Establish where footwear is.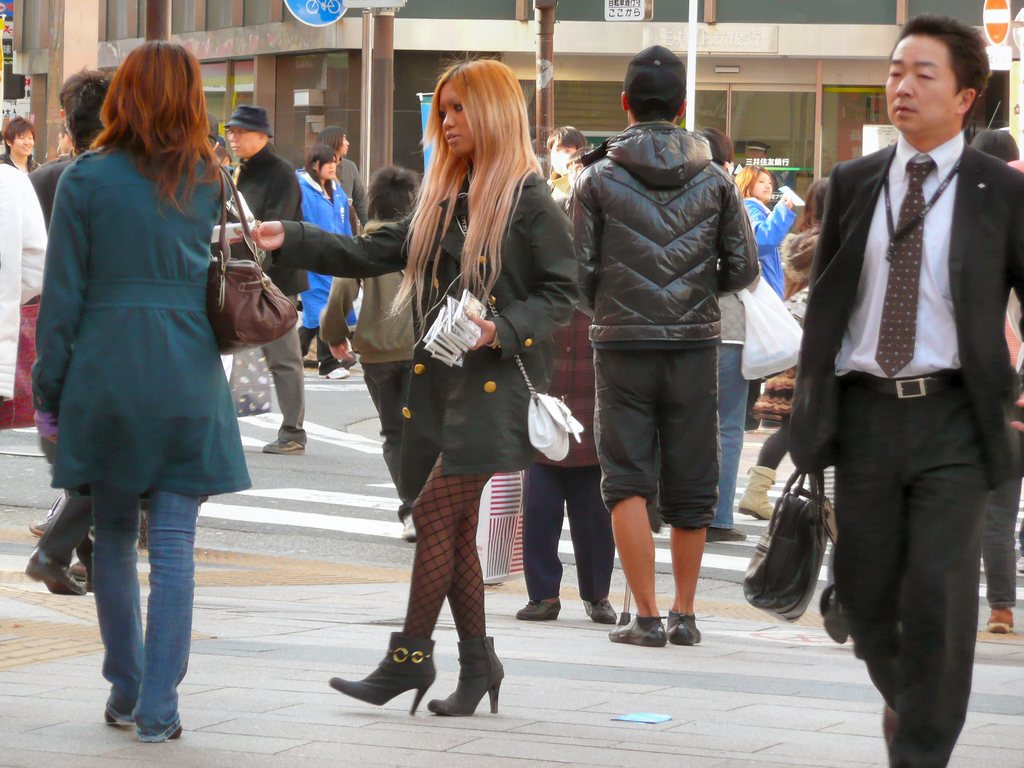
Established at 737 463 784 522.
